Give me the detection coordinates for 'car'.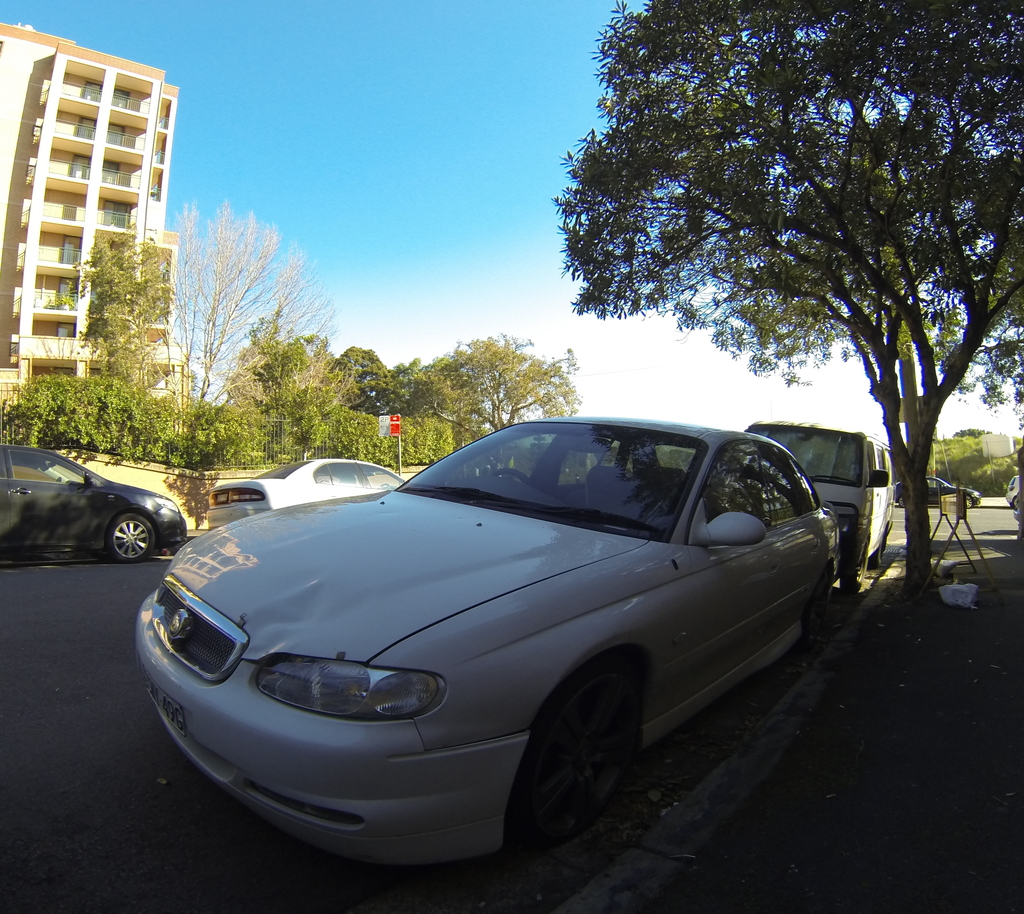
box=[0, 445, 188, 563].
